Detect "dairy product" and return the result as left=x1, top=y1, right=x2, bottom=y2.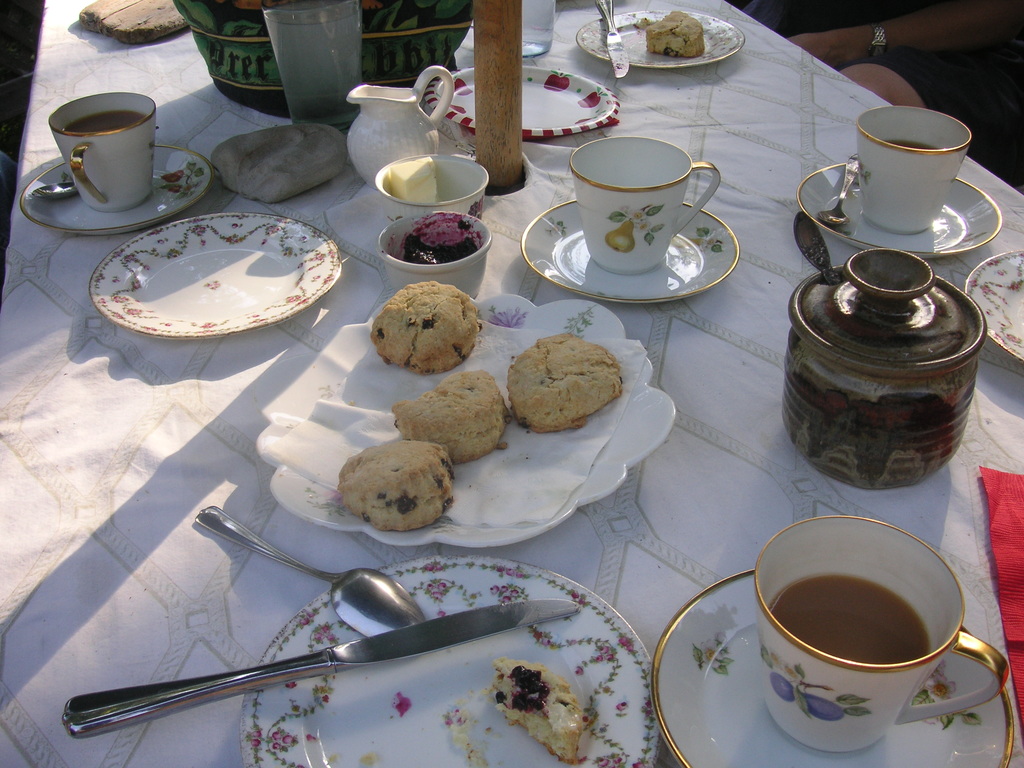
left=386, top=152, right=436, bottom=203.
